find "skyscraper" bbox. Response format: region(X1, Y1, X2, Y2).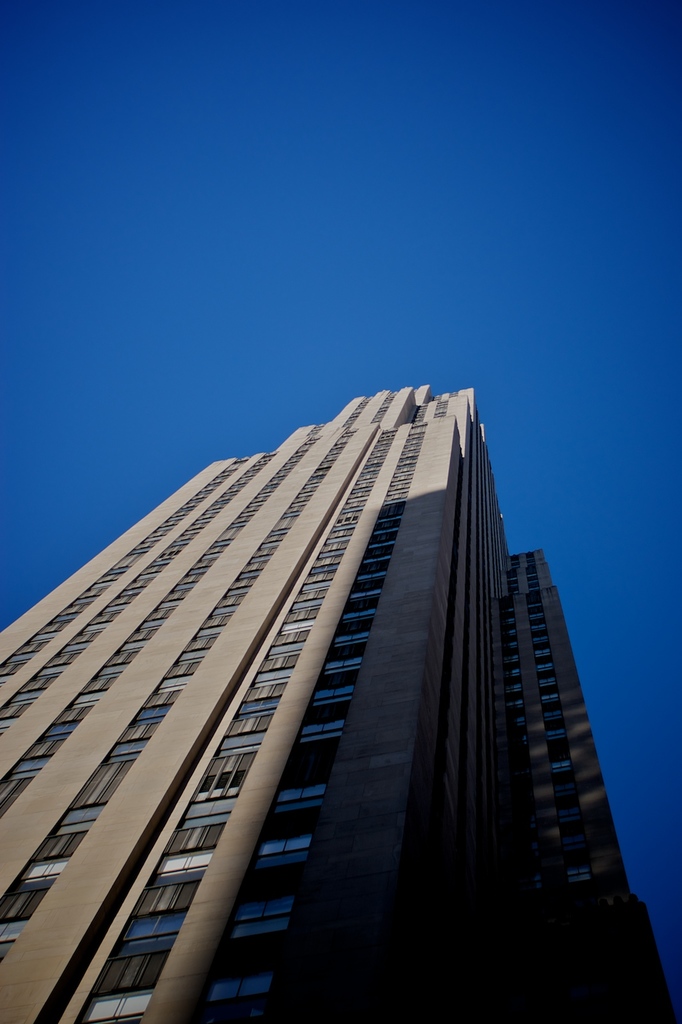
region(11, 377, 659, 1007).
